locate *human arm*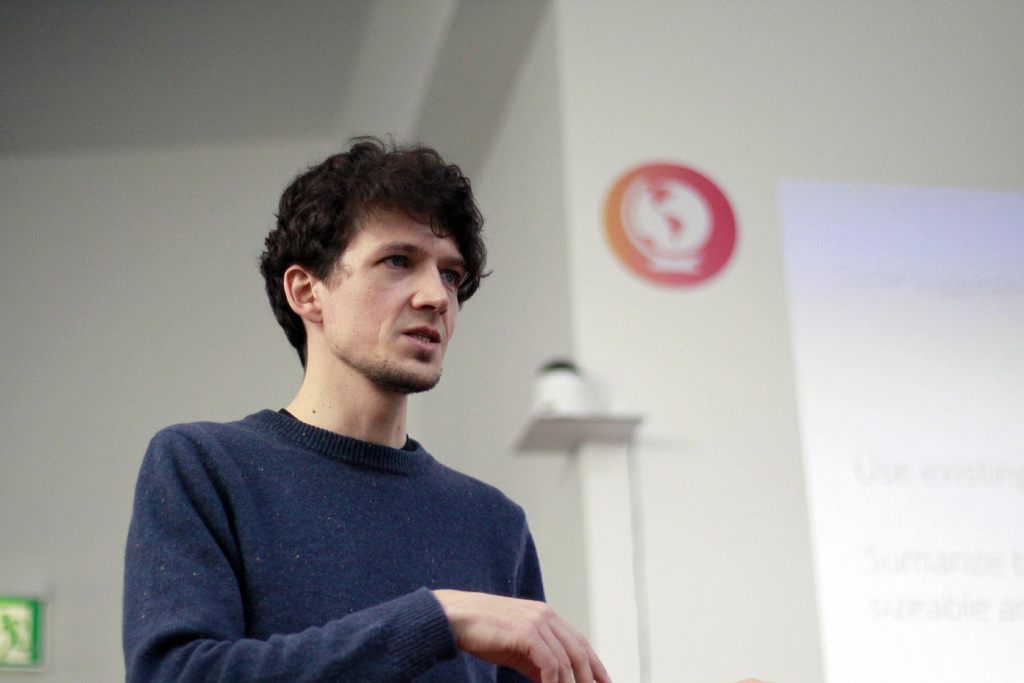
Rect(164, 437, 579, 675)
